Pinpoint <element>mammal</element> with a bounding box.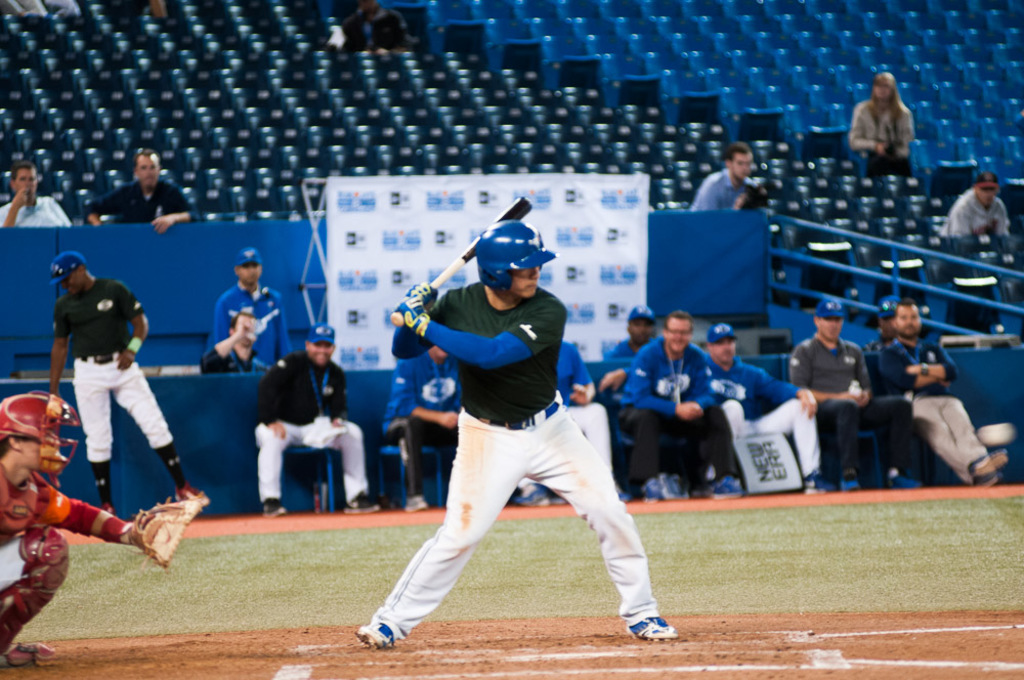
(687, 141, 767, 212).
